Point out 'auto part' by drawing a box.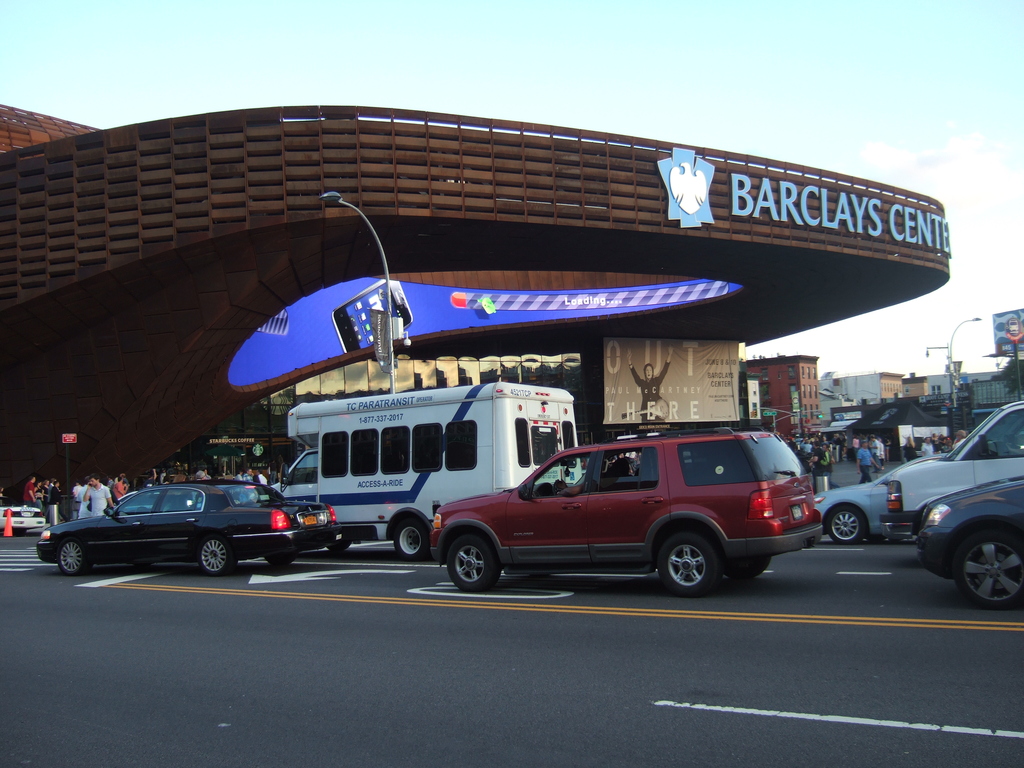
box=[888, 454, 973, 518].
